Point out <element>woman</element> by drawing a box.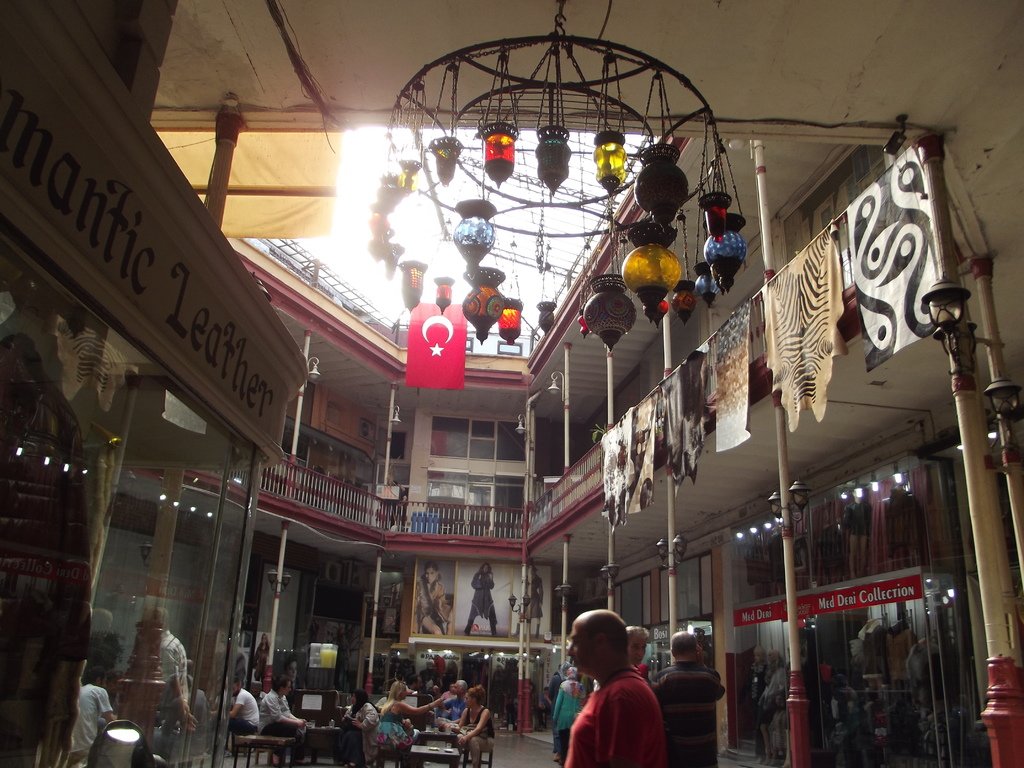
detection(553, 666, 584, 764).
